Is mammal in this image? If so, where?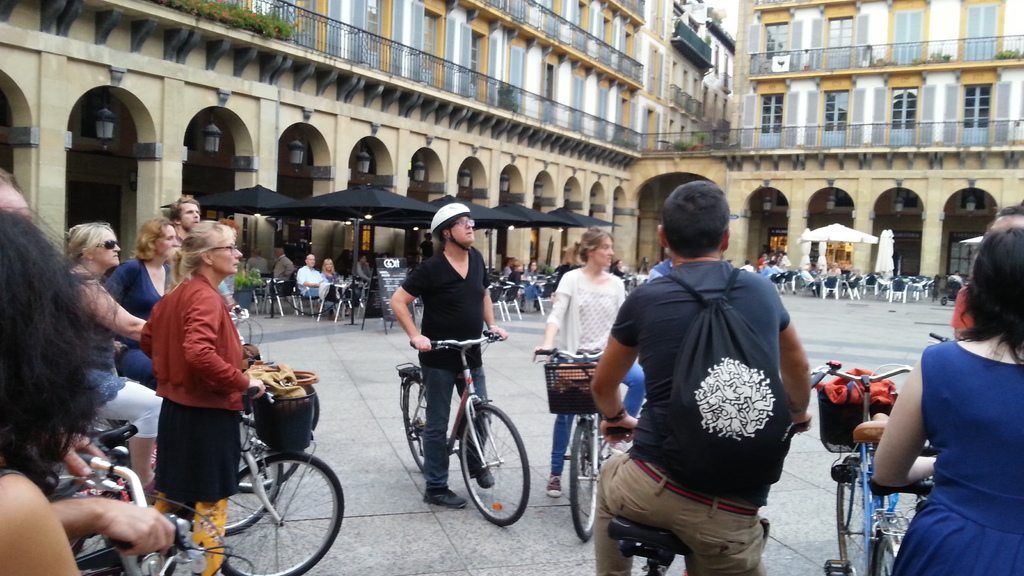
Yes, at 415/232/438/259.
